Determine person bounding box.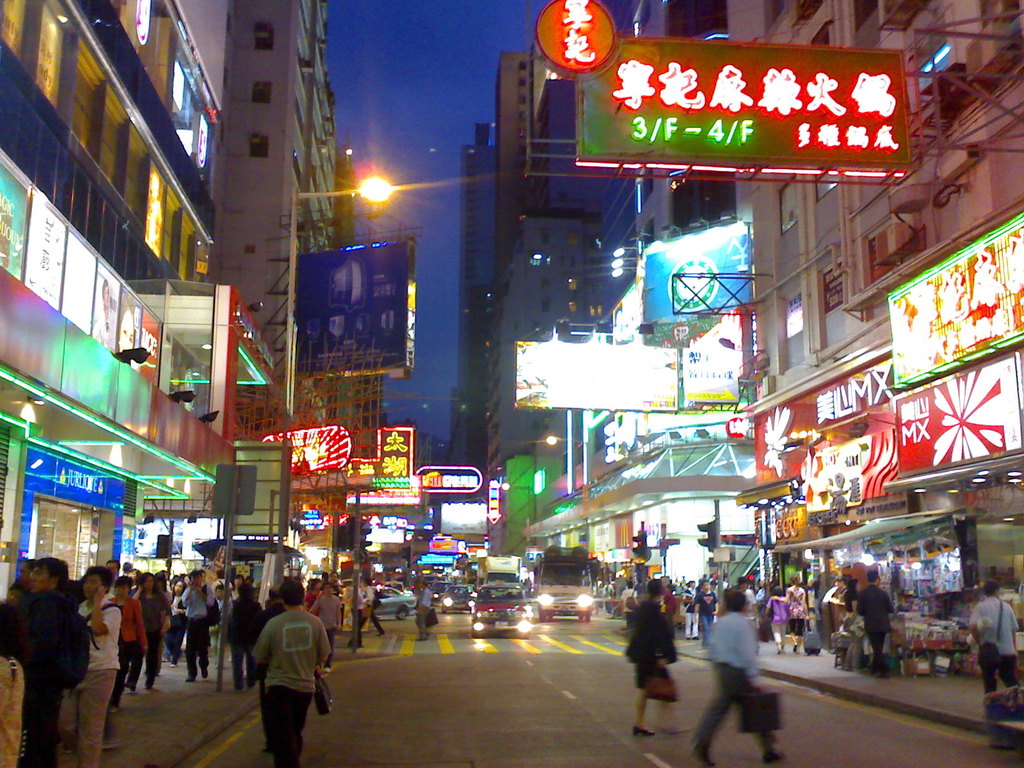
Determined: detection(77, 561, 117, 767).
